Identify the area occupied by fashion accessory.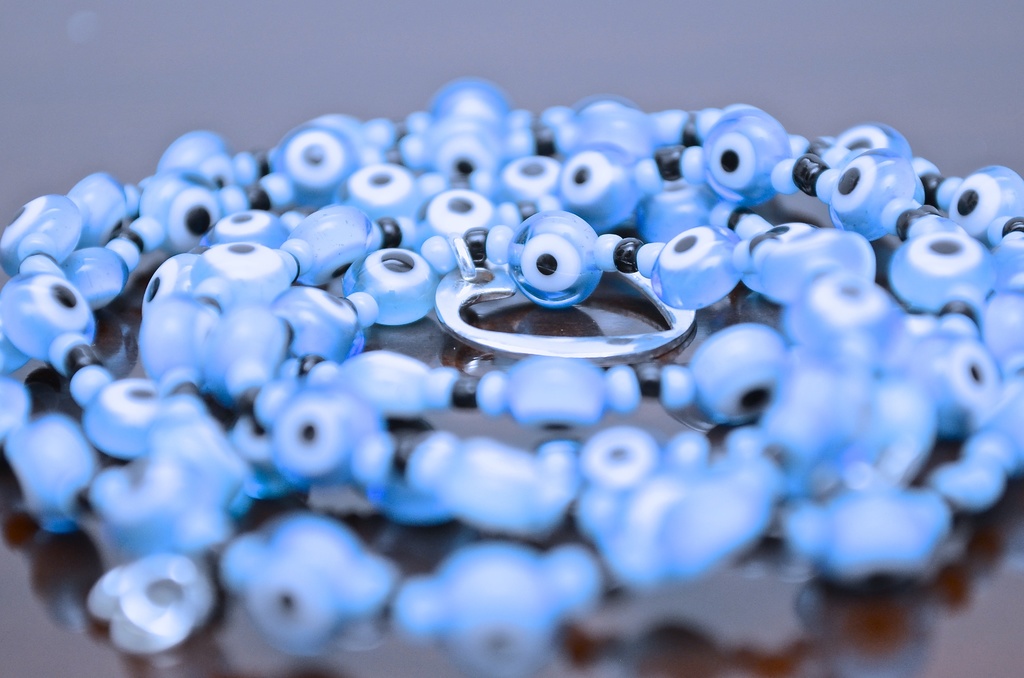
Area: (0,70,1023,677).
